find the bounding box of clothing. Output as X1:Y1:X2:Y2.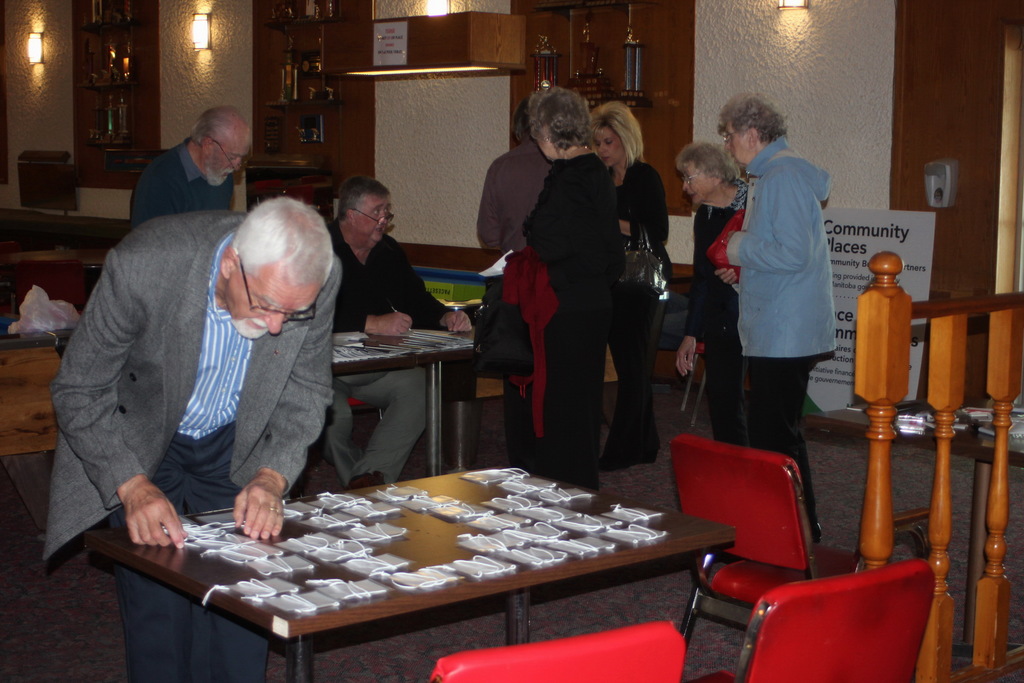
732:130:842:533.
